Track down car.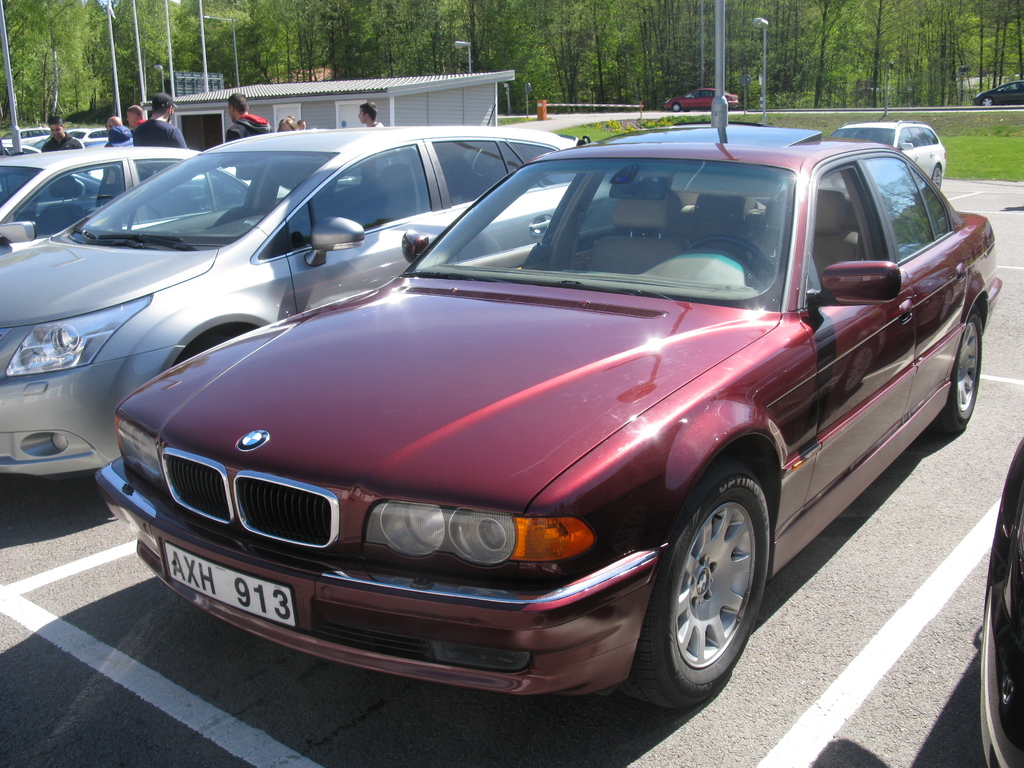
Tracked to l=969, t=77, r=1023, b=108.
